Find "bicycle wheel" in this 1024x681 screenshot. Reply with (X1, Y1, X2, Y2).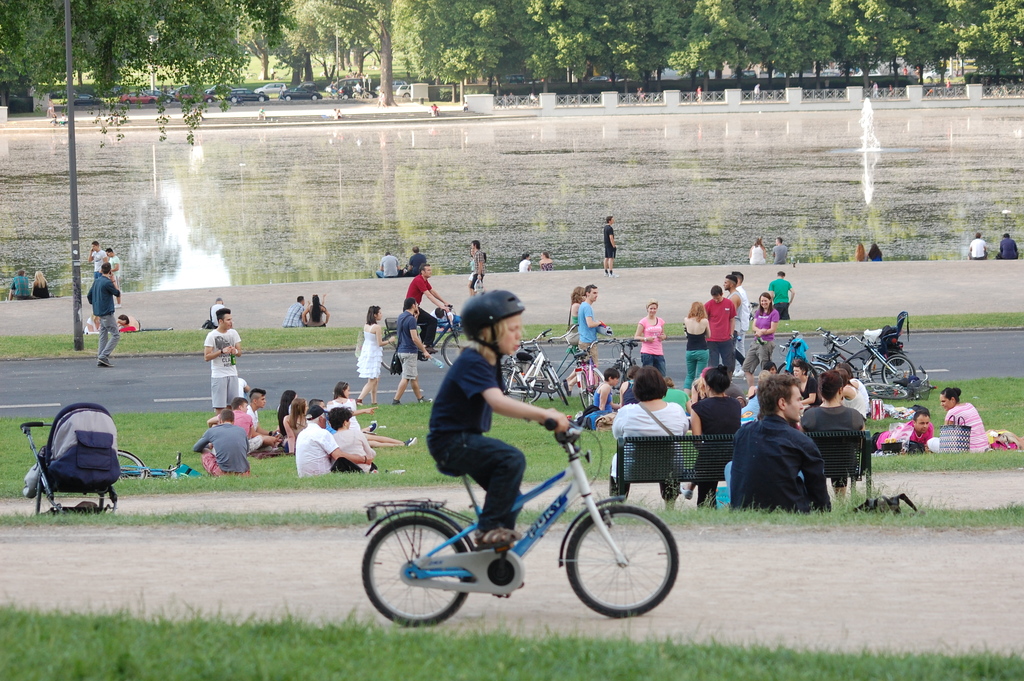
(120, 450, 146, 480).
